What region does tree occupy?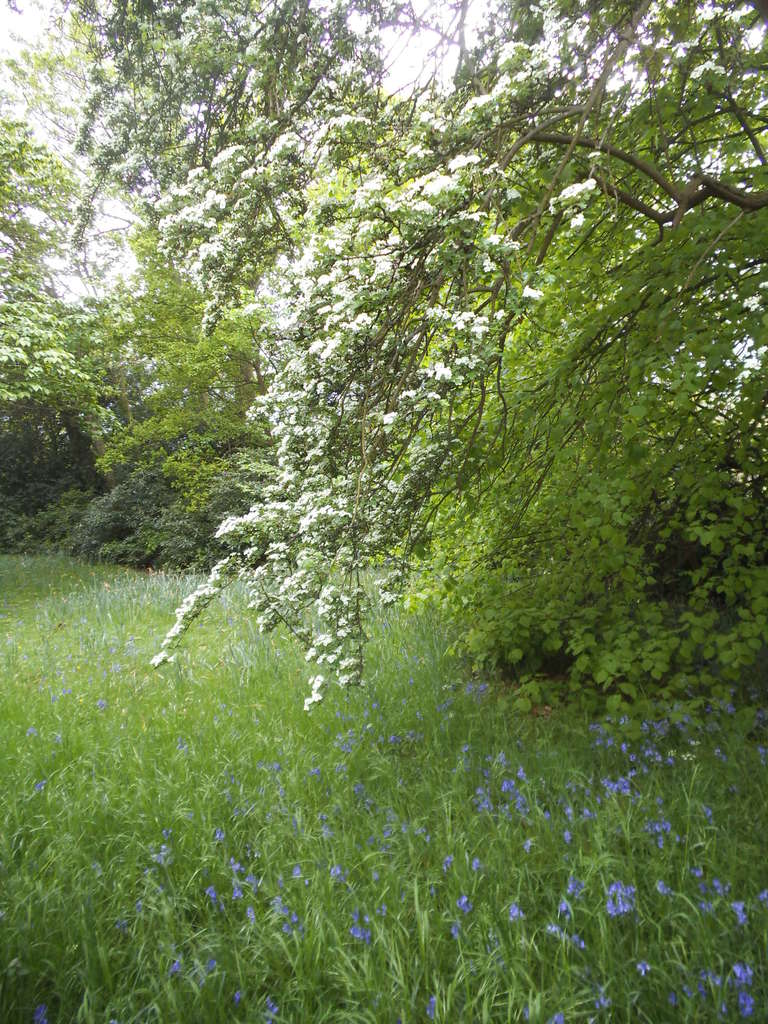
(207, 0, 767, 723).
